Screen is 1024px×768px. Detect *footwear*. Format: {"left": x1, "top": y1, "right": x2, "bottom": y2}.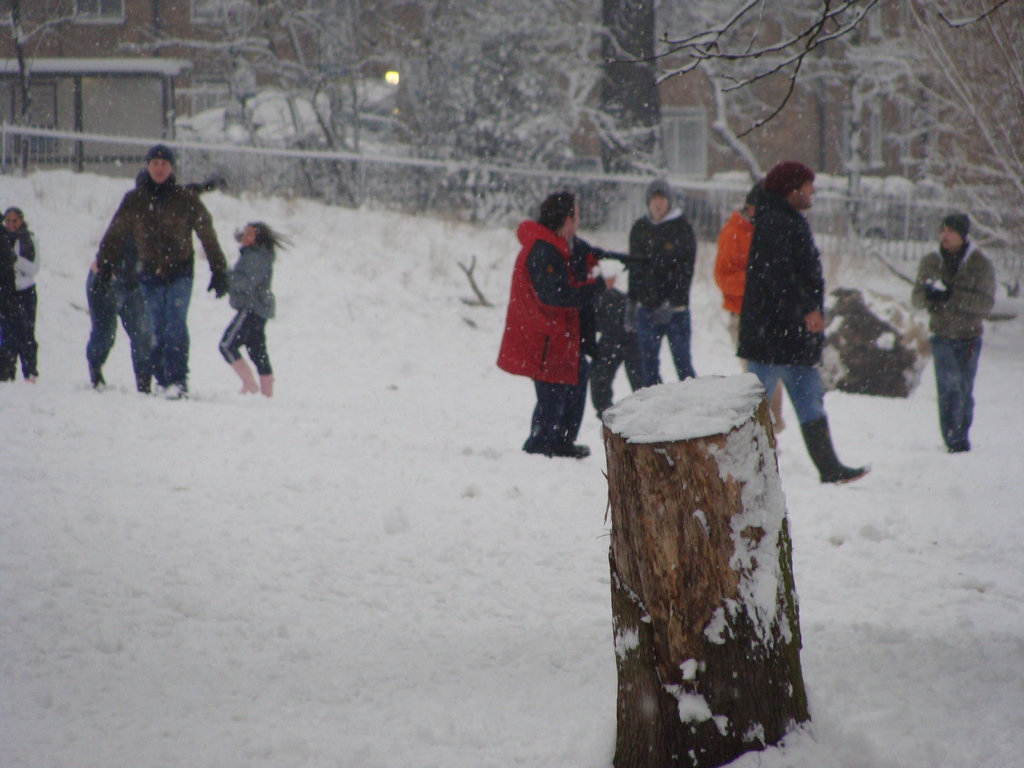
{"left": 523, "top": 440, "right": 559, "bottom": 456}.
